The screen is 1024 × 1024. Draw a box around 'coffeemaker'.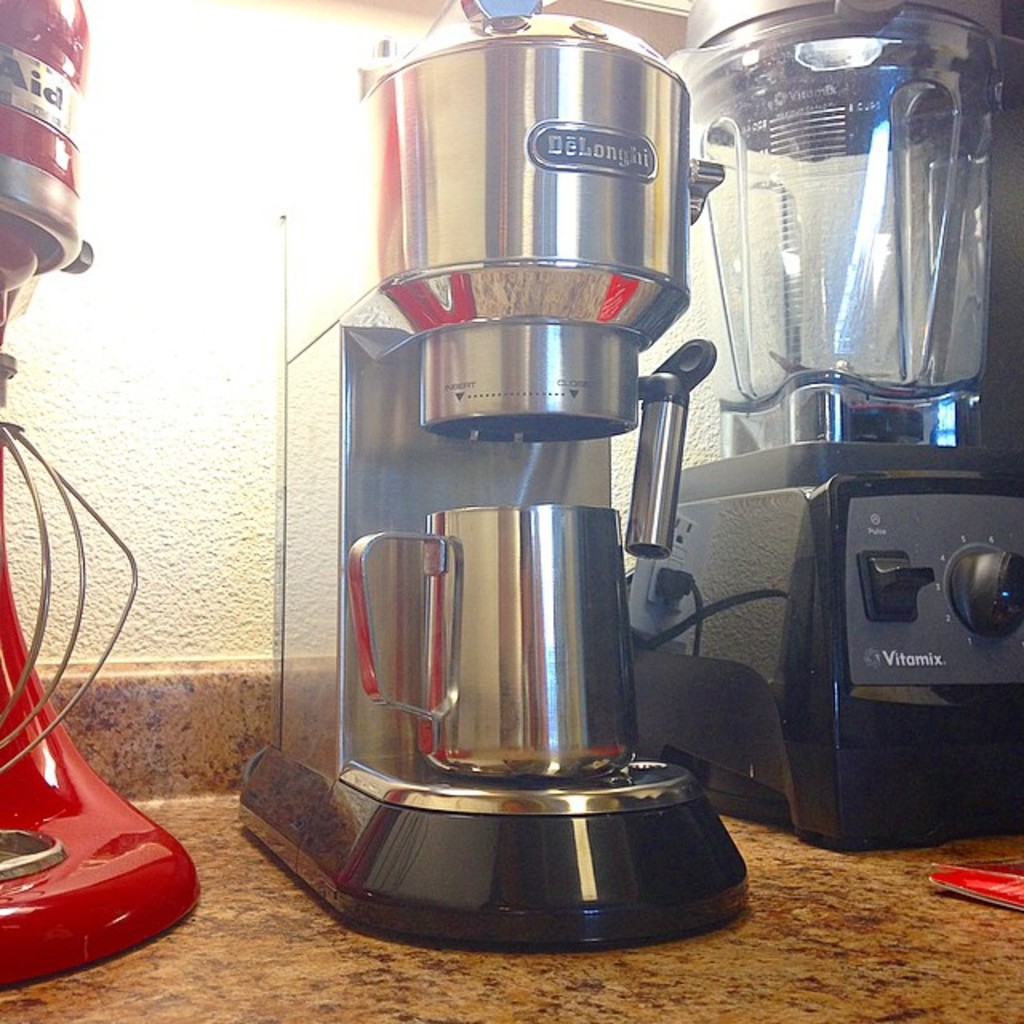
[left=224, top=0, right=779, bottom=958].
